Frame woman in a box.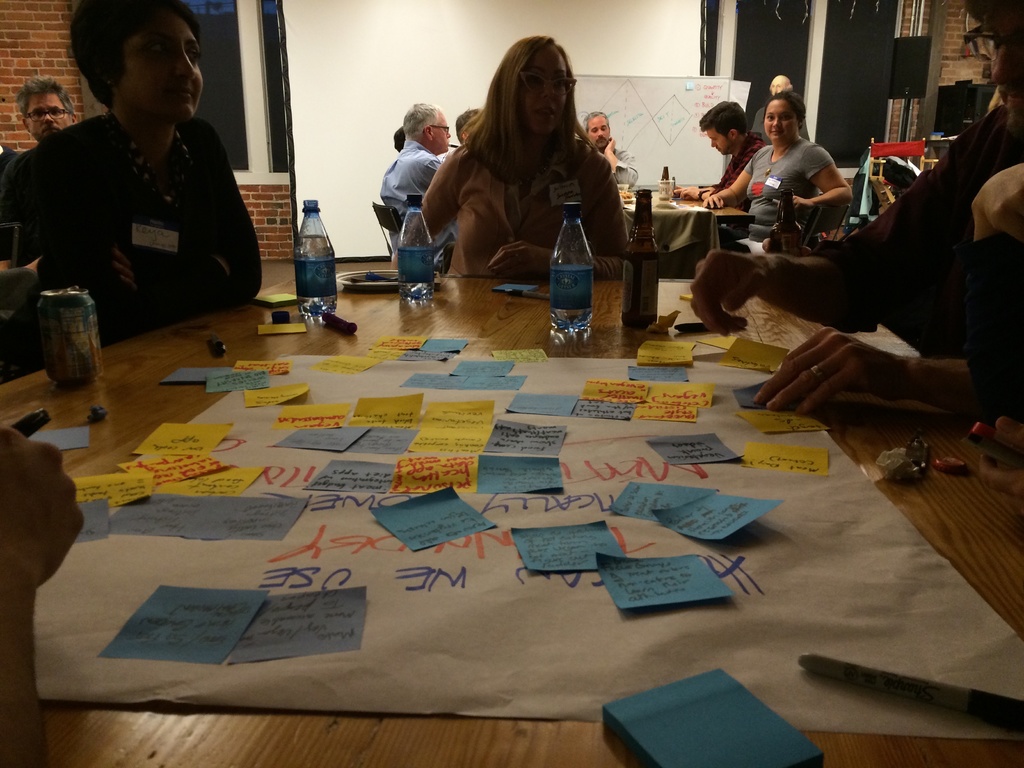
<bbox>698, 92, 860, 259</bbox>.
